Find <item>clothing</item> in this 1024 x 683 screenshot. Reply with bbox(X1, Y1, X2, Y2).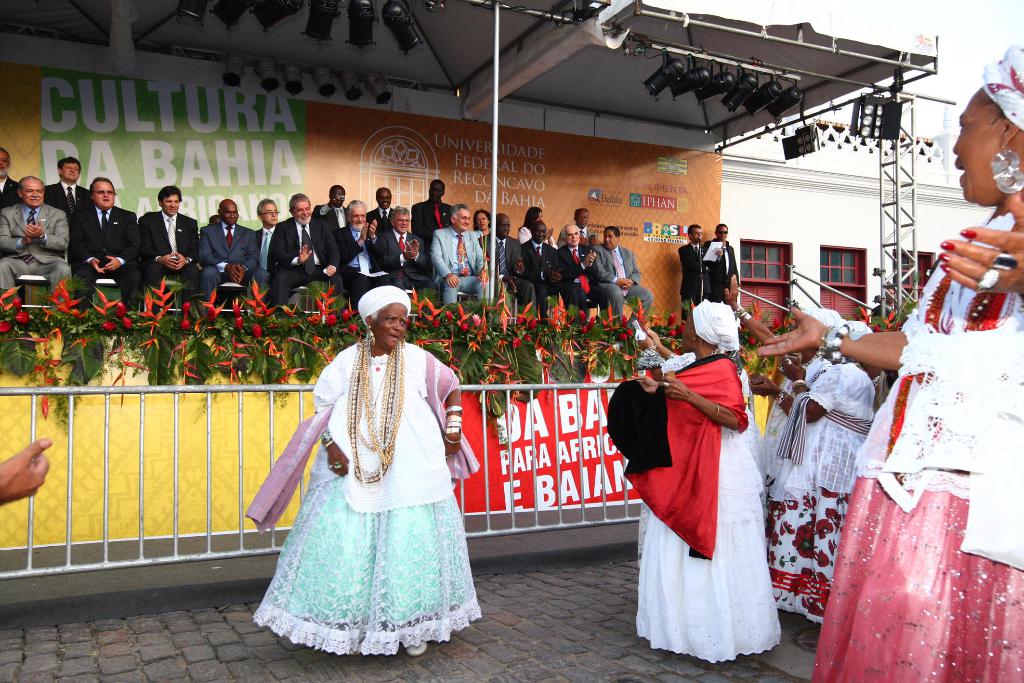
bbox(429, 223, 490, 307).
